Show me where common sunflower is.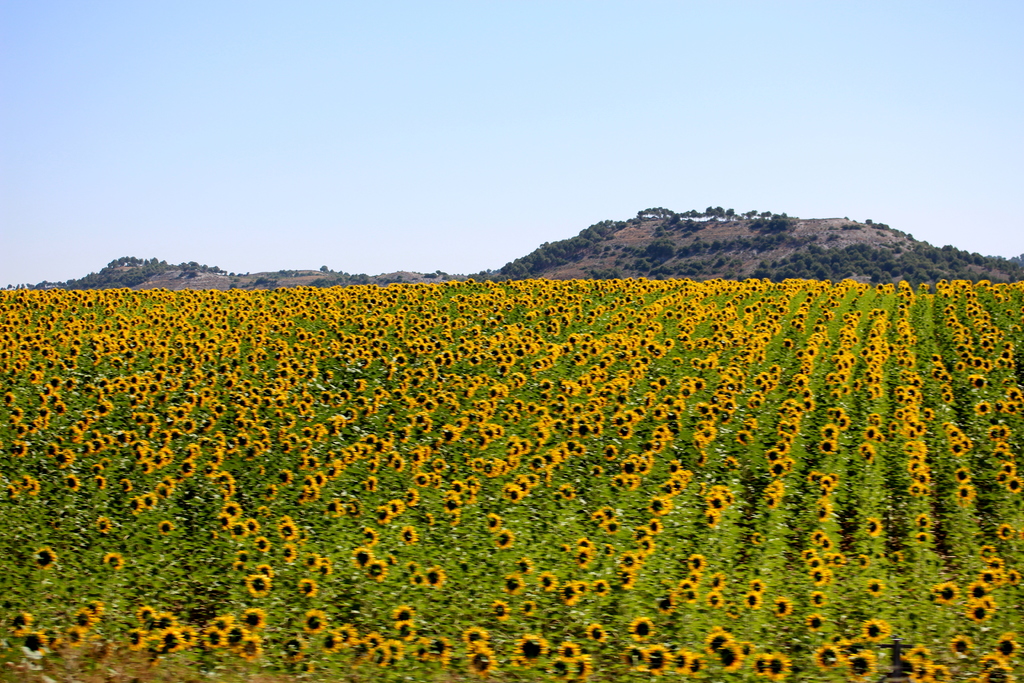
common sunflower is at 490/531/511/548.
